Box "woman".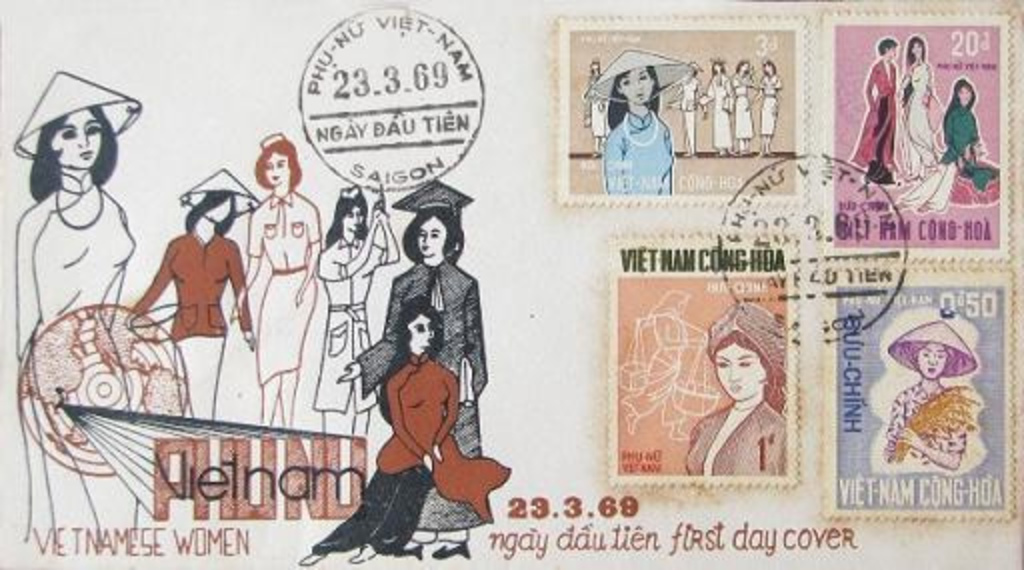
x1=748 y1=42 x2=788 y2=158.
